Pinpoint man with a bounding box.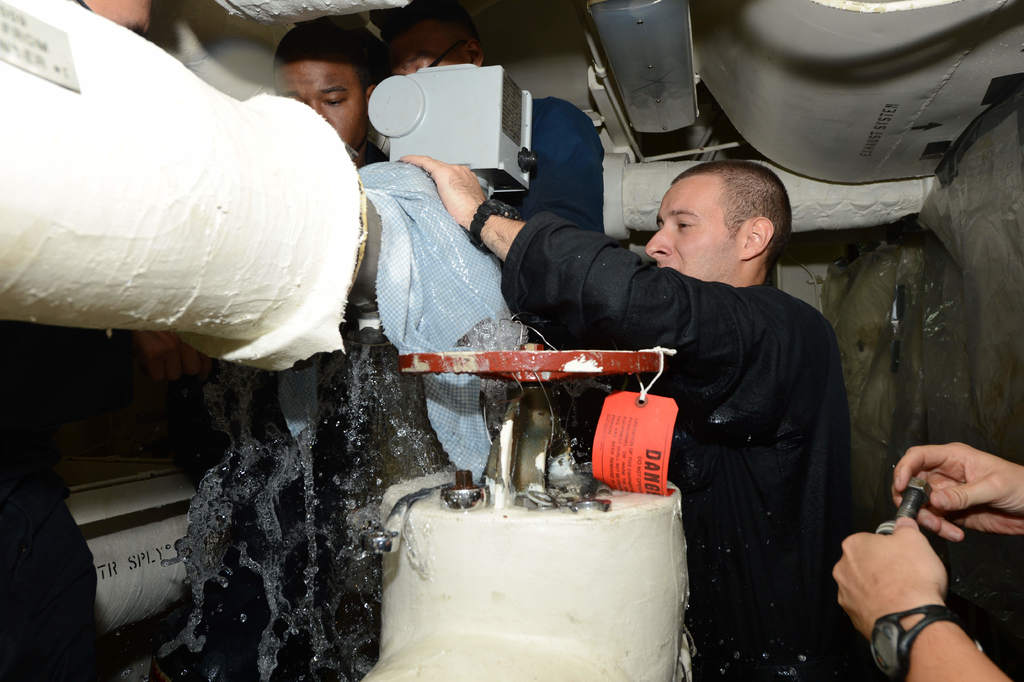
x1=0, y1=0, x2=216, y2=681.
